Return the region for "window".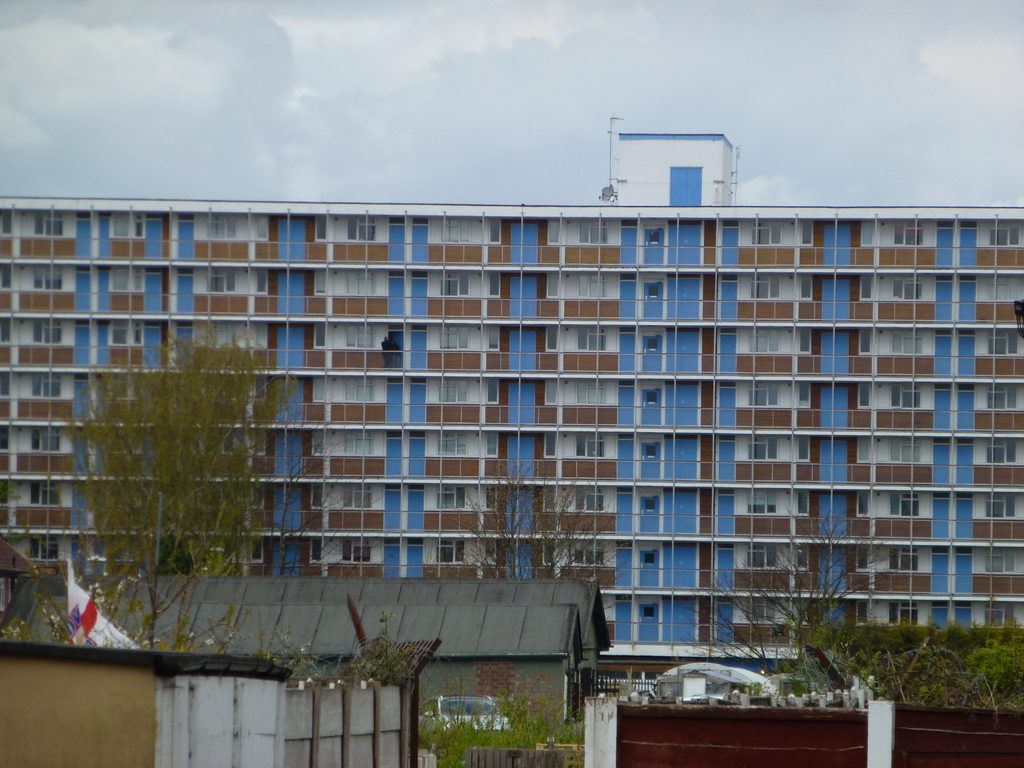
x1=989, y1=539, x2=1023, y2=597.
